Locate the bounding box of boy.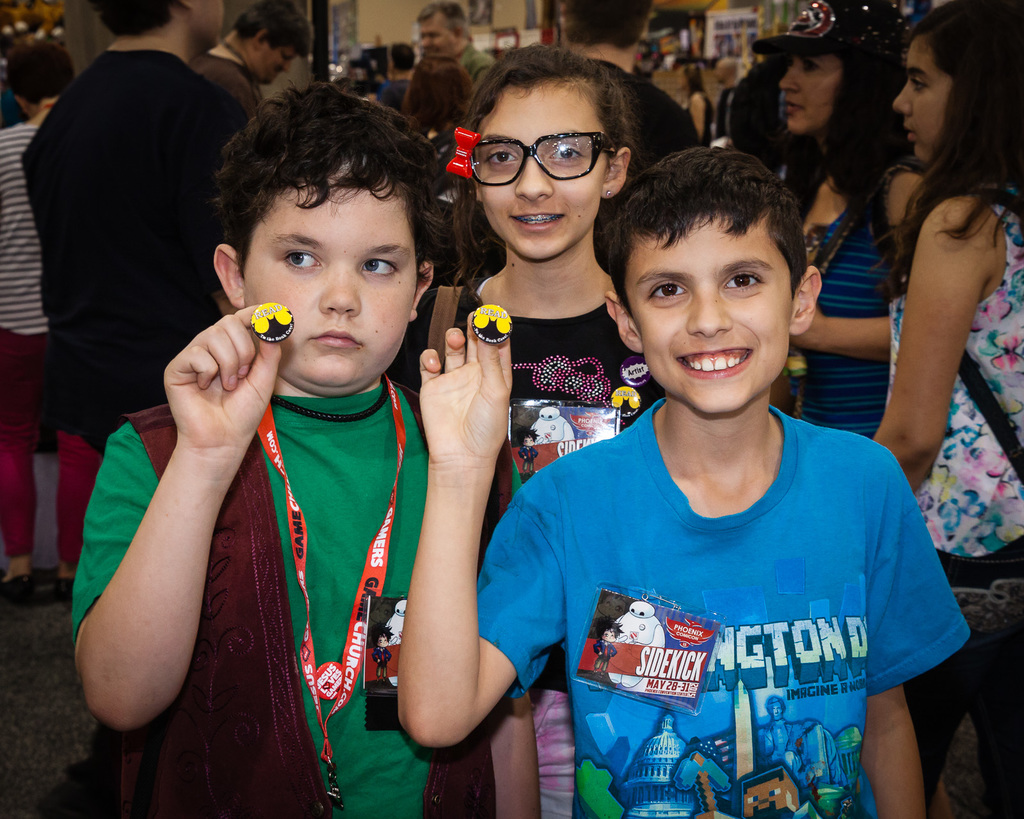
Bounding box: [397,144,970,818].
